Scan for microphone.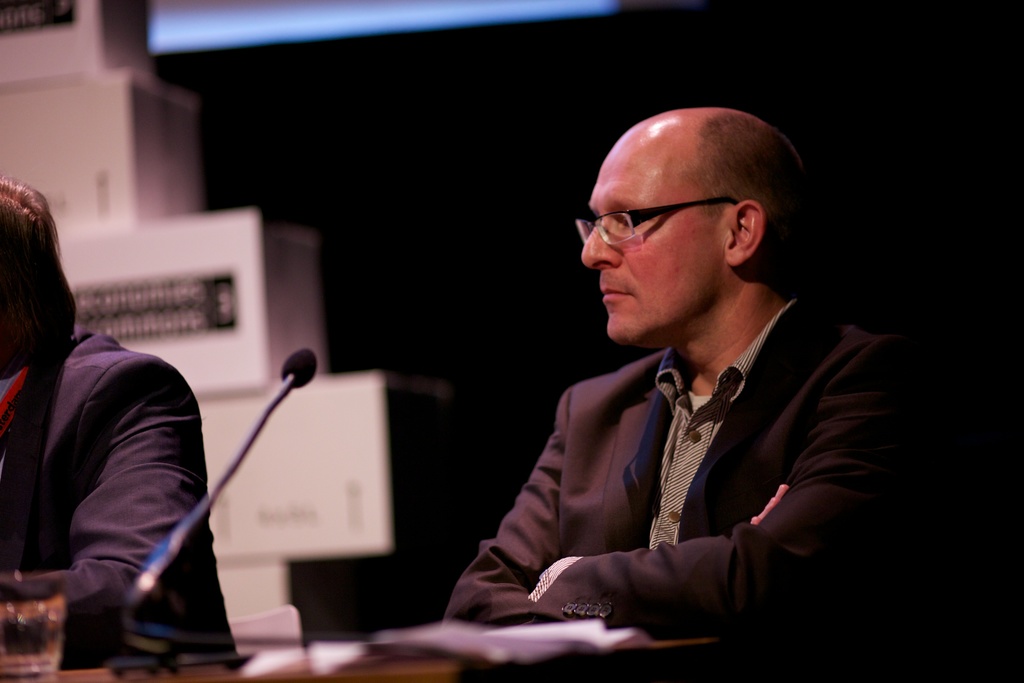
Scan result: bbox(282, 349, 319, 387).
